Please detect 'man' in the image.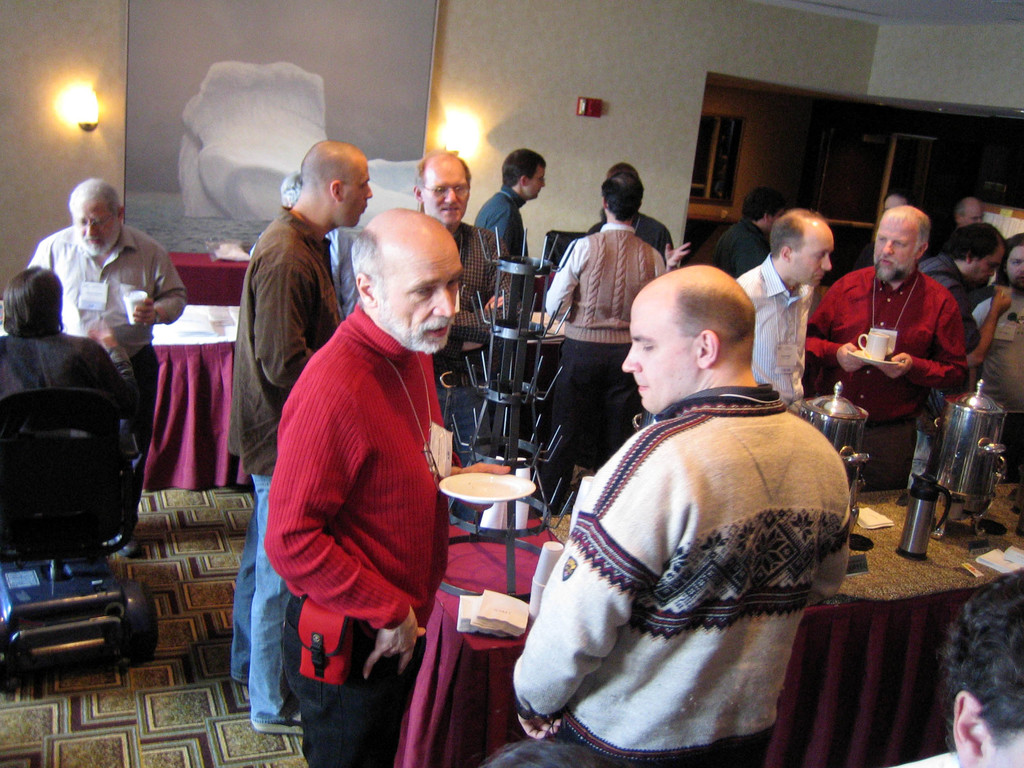
388:147:532:454.
